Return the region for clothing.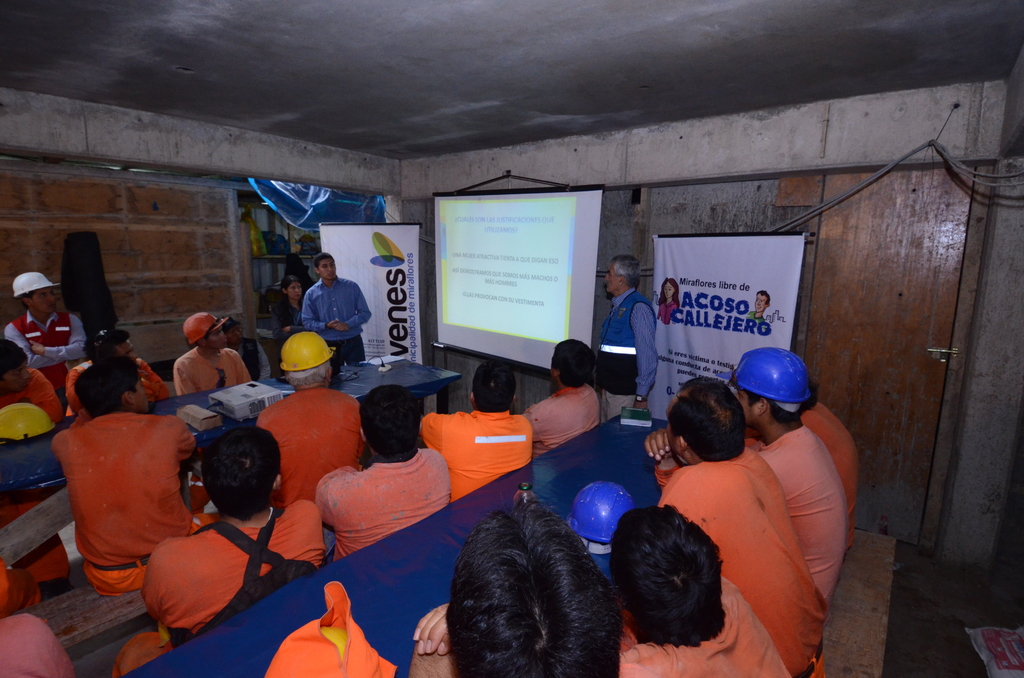
pyautogui.locateOnScreen(271, 366, 358, 513).
